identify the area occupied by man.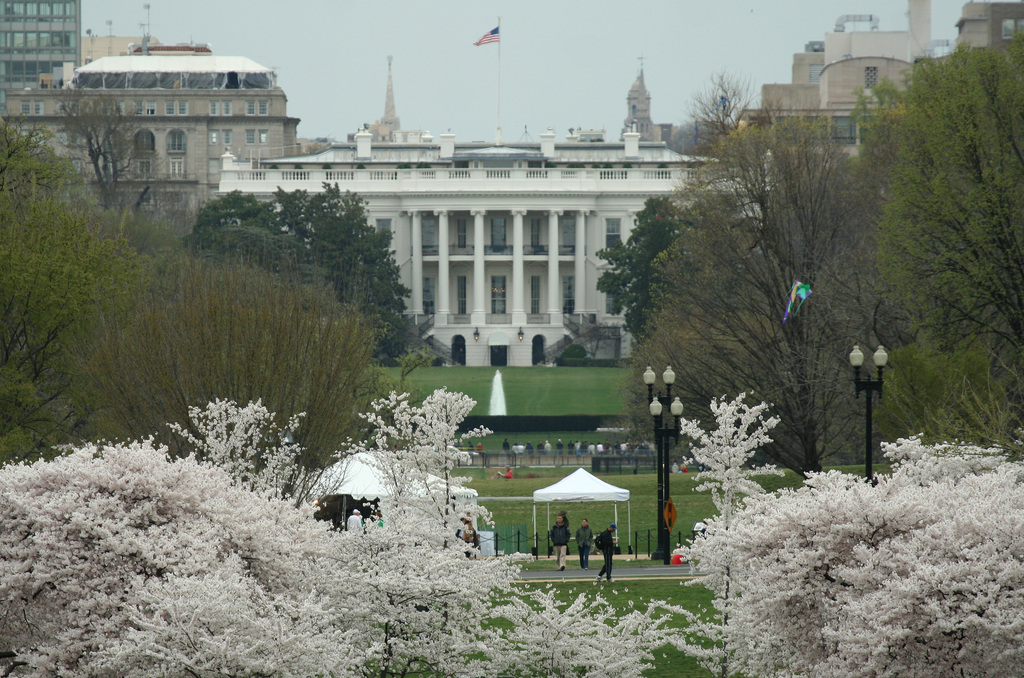
Area: 553/517/569/573.
